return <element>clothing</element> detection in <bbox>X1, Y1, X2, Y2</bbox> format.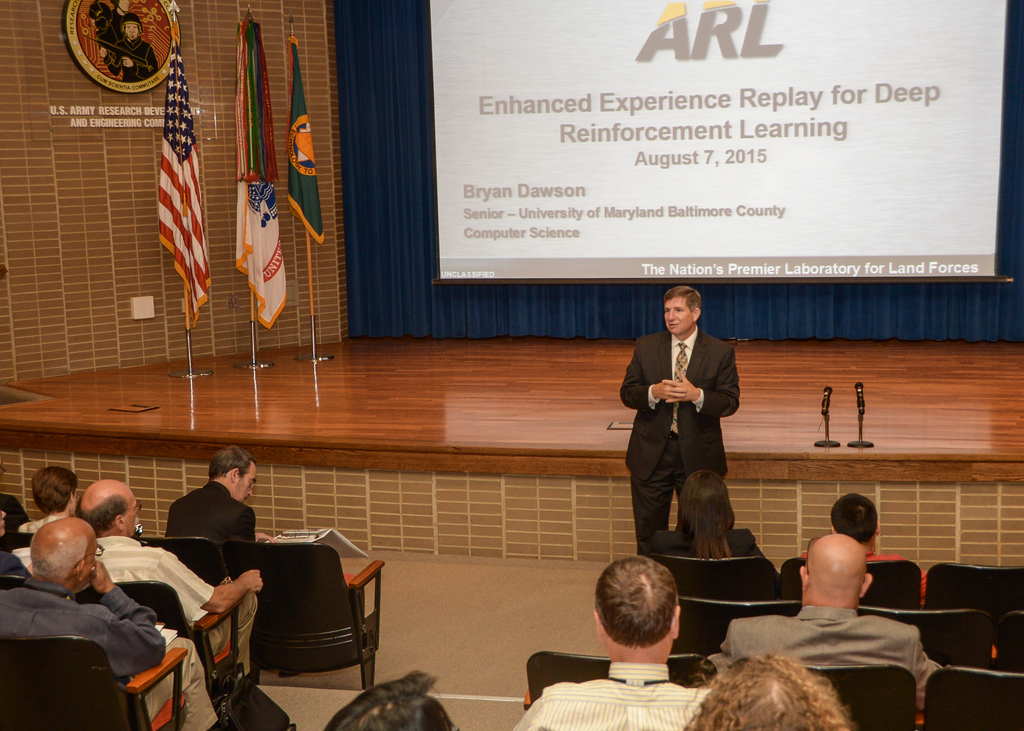
<bbox>710, 604, 942, 714</bbox>.
